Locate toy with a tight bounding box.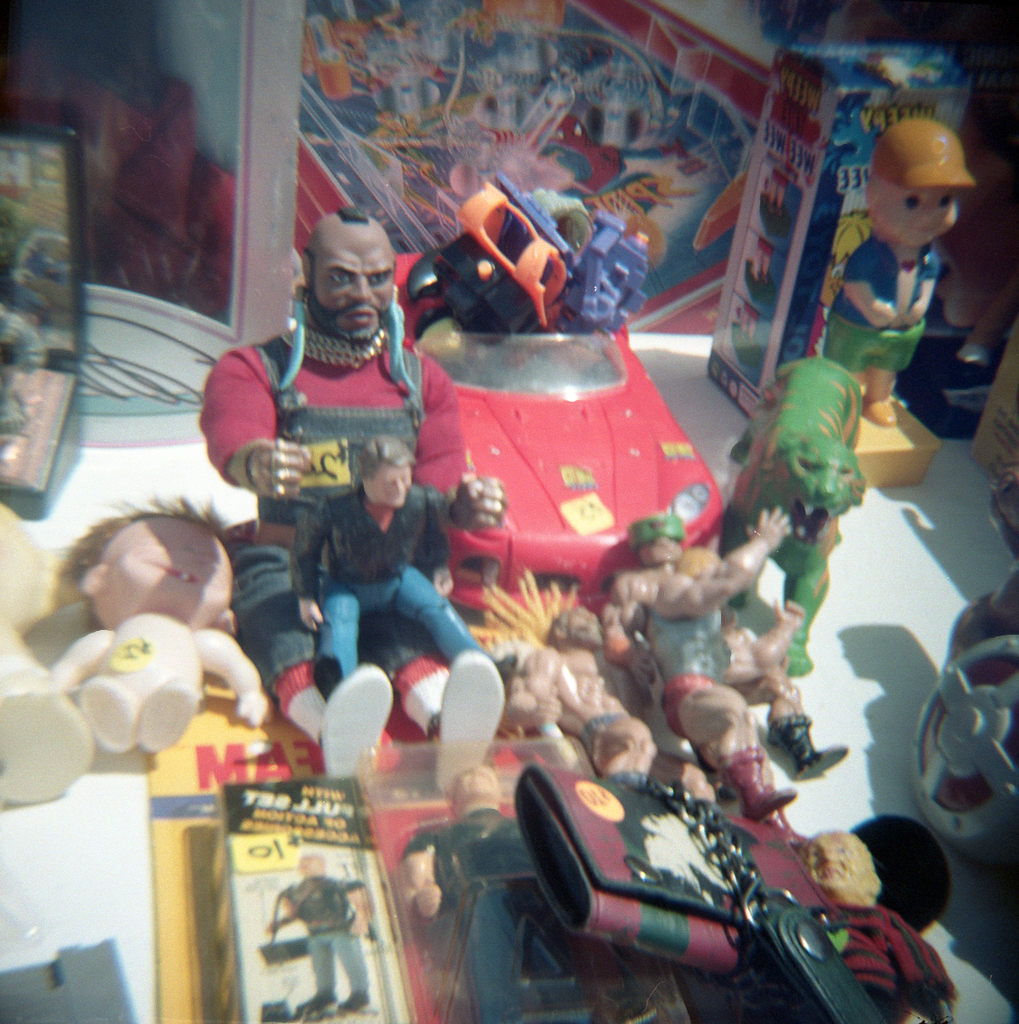
x1=260, y1=853, x2=379, y2=1005.
